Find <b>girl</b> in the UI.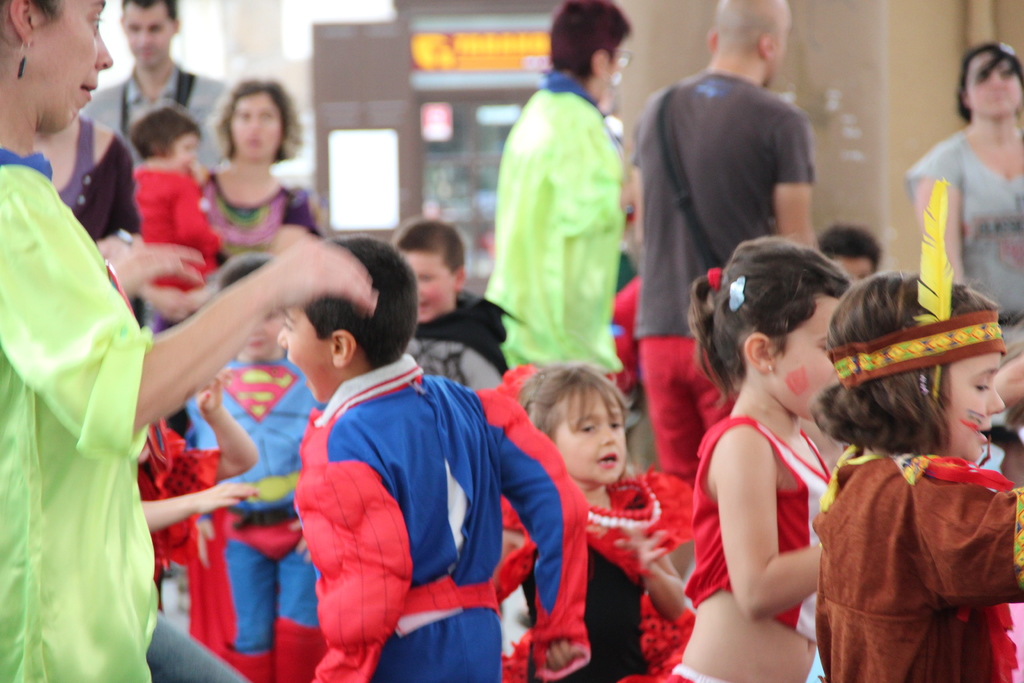
UI element at l=133, t=102, r=220, b=285.
